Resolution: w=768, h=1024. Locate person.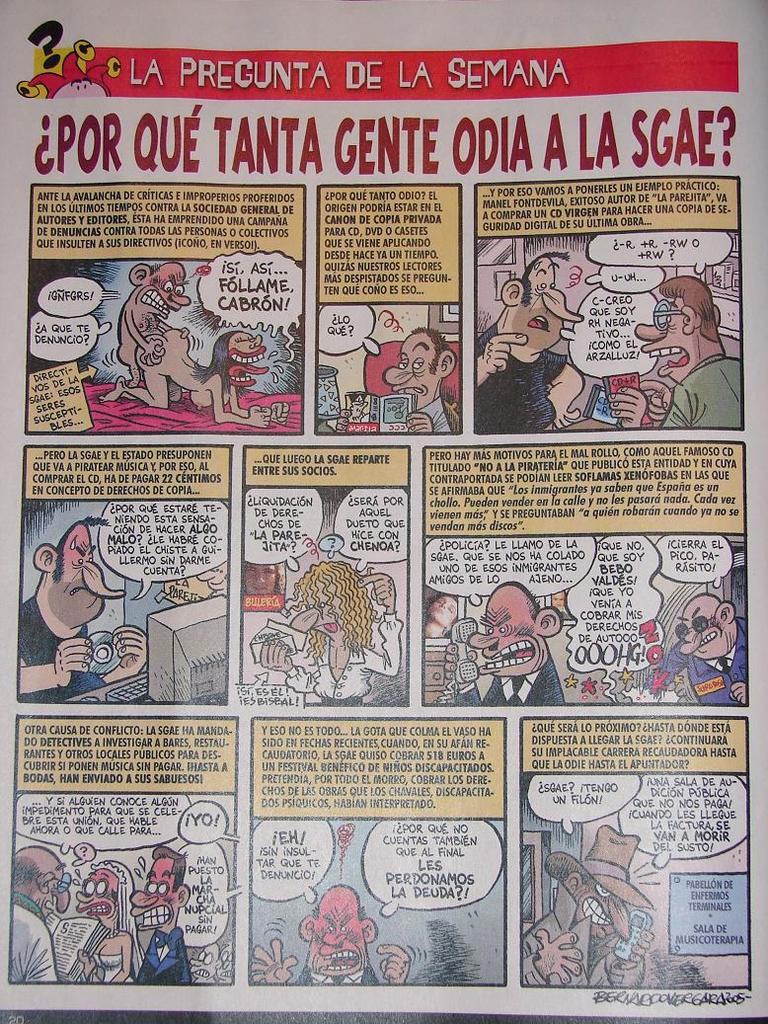
bbox(427, 592, 461, 637).
